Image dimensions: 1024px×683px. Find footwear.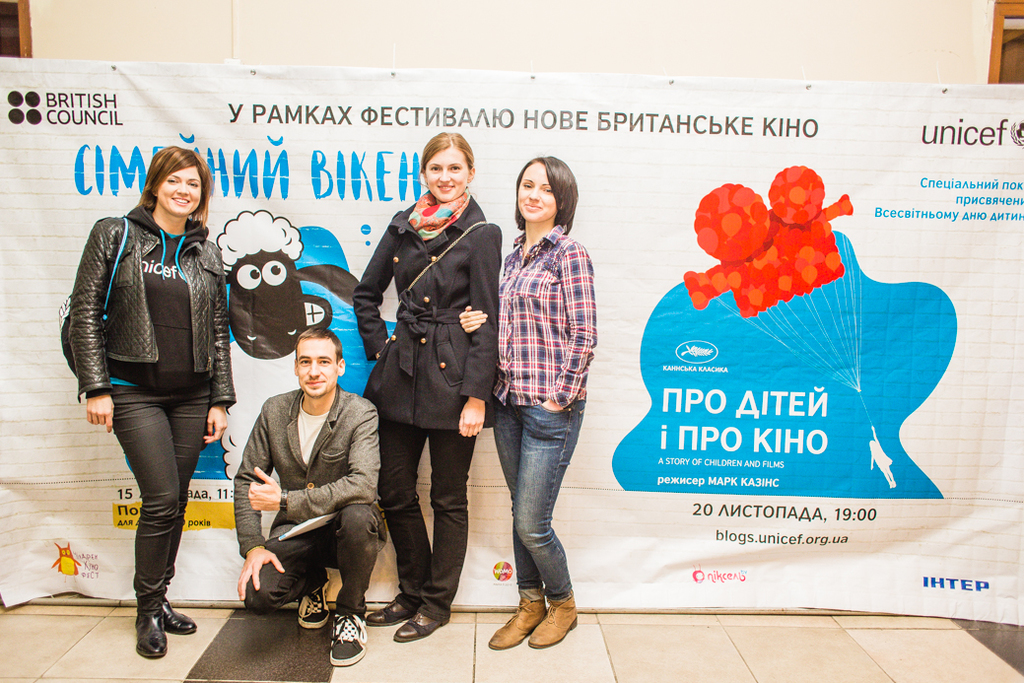
box=[134, 609, 171, 656].
